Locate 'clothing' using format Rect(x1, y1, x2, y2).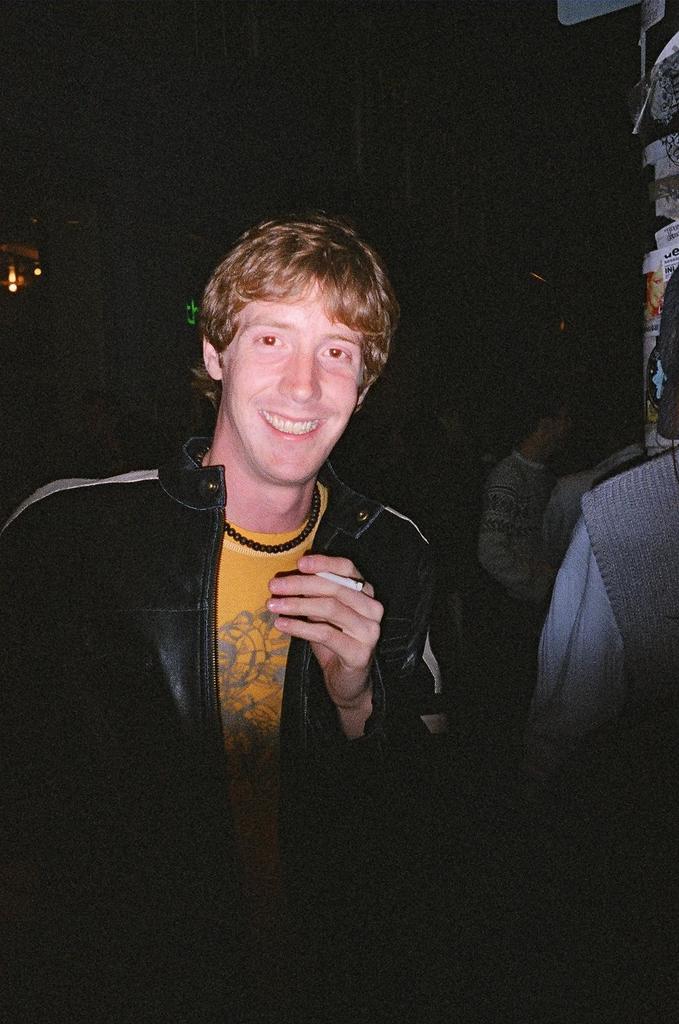
Rect(516, 440, 670, 850).
